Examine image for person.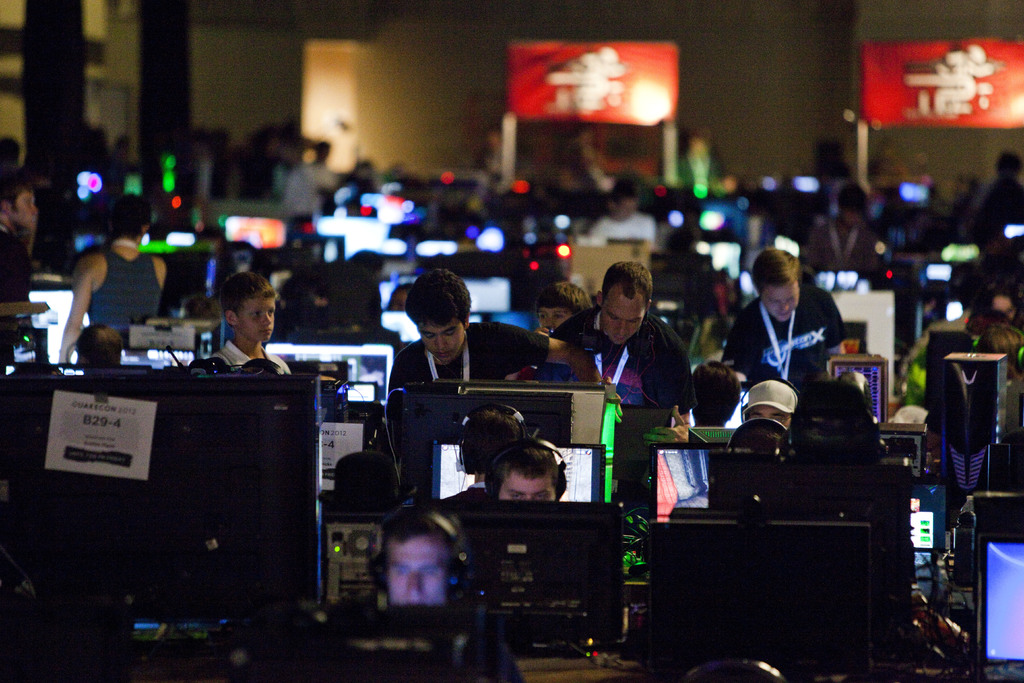
Examination result: <region>365, 505, 475, 620</region>.
